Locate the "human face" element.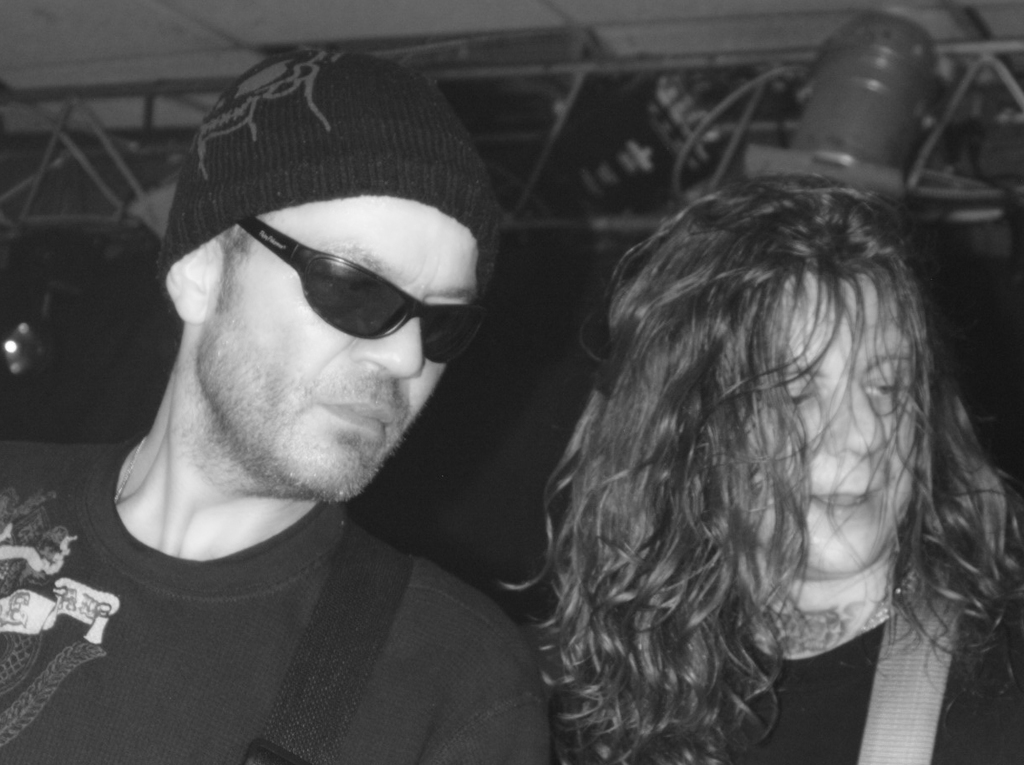
Element bbox: (left=186, top=192, right=480, bottom=495).
